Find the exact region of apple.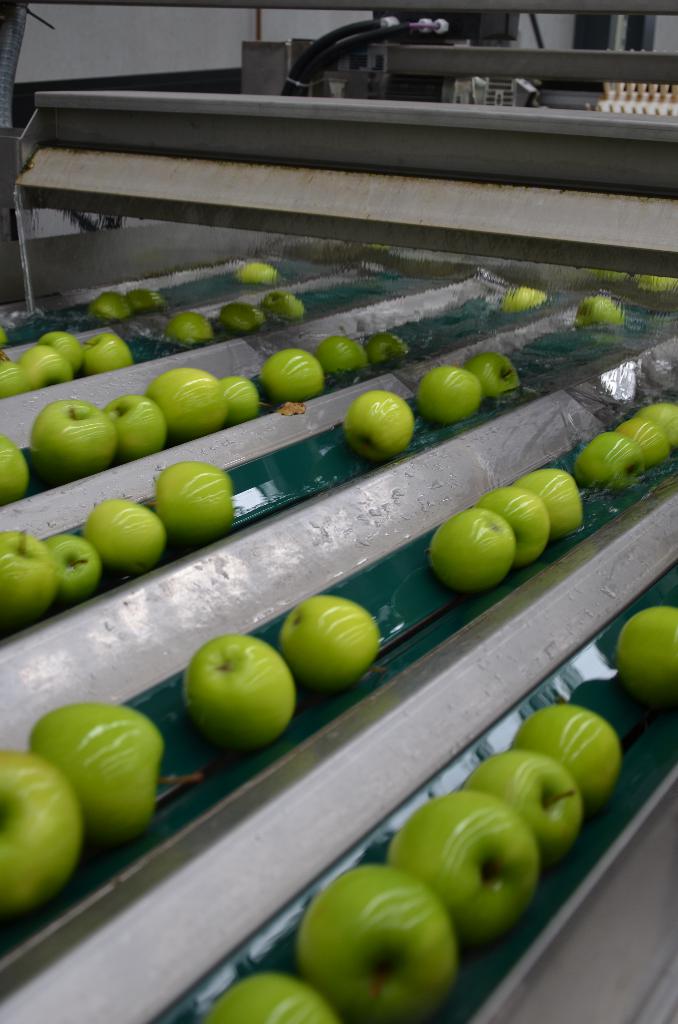
Exact region: 461:350:524:399.
